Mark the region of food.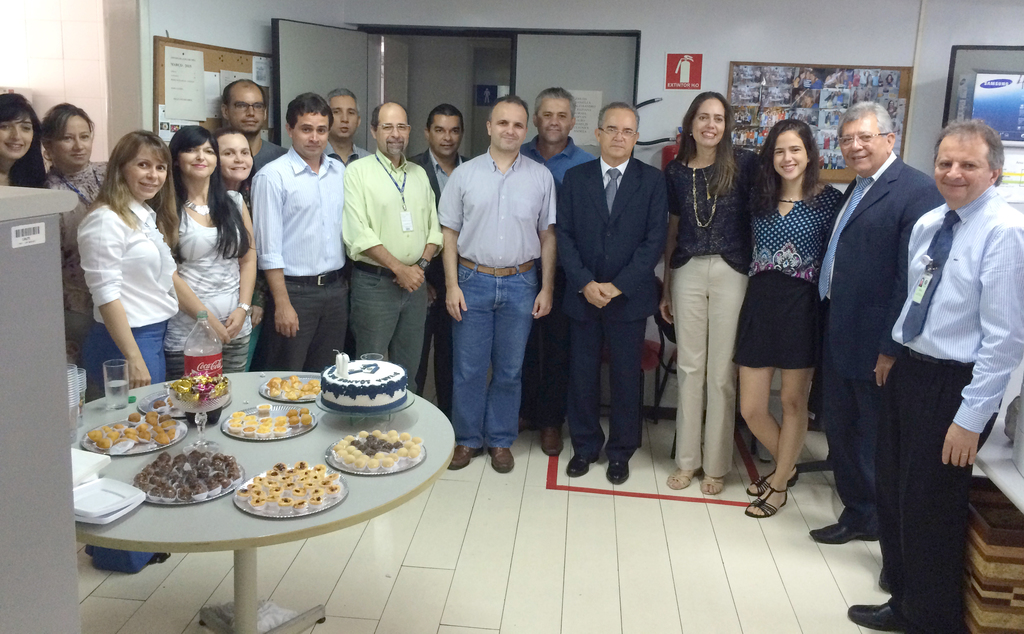
Region: BBox(287, 414, 299, 428).
